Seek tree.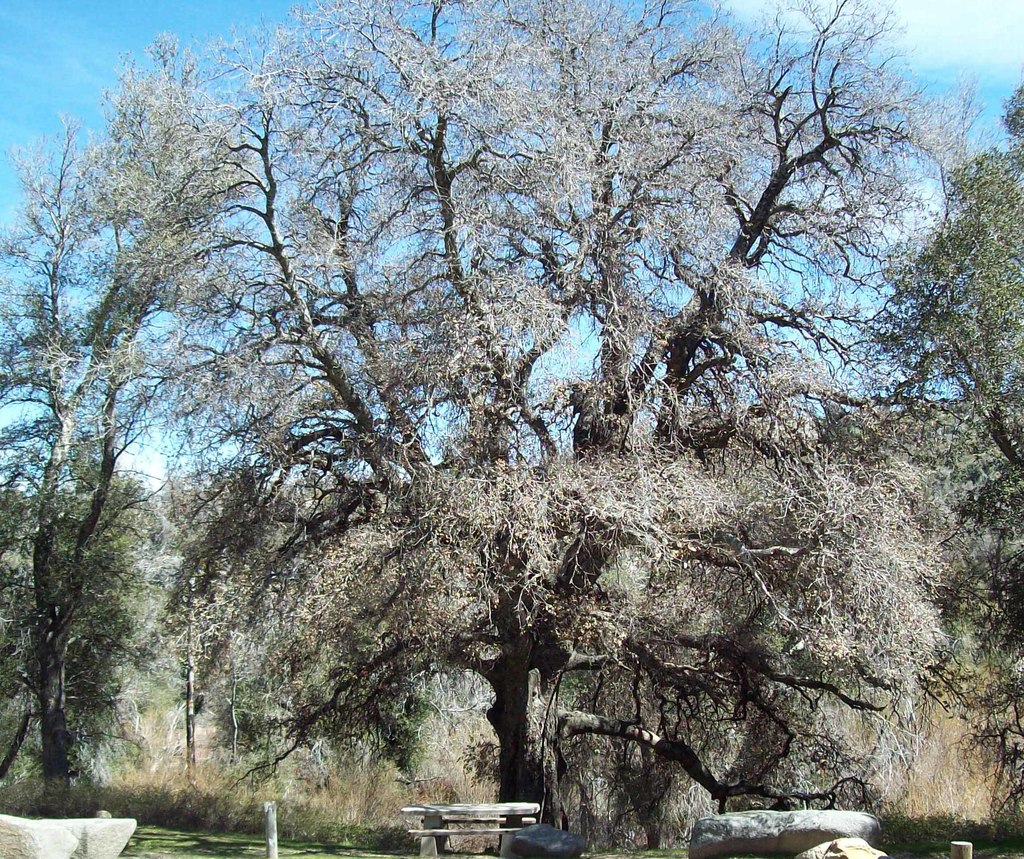
x1=0 y1=28 x2=294 y2=794.
